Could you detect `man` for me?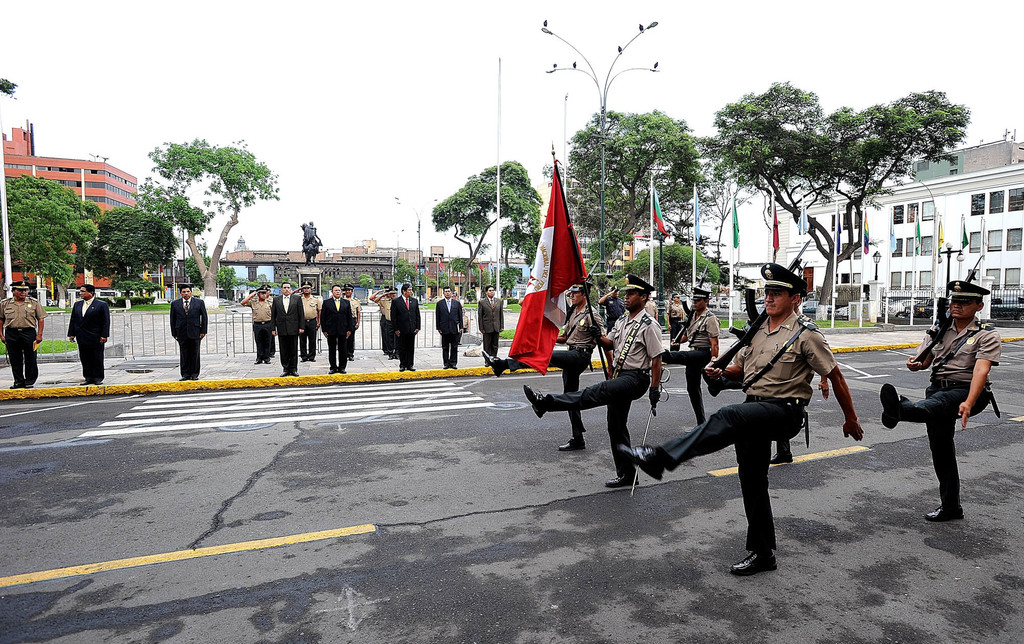
Detection result: [895, 291, 997, 525].
